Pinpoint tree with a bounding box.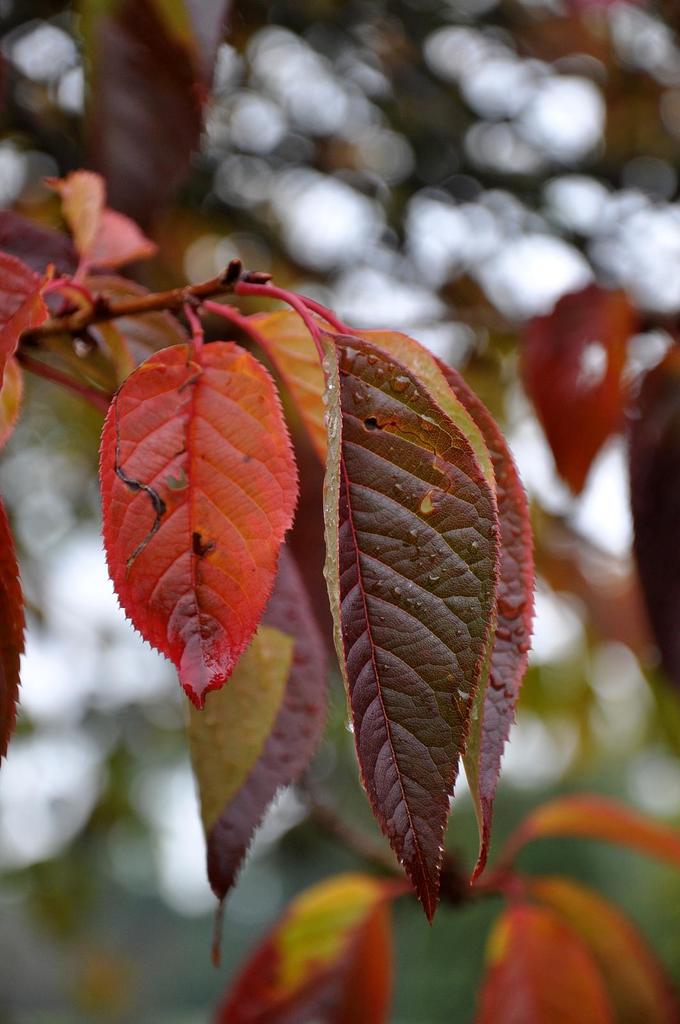
pyautogui.locateOnScreen(1, 0, 678, 1019).
